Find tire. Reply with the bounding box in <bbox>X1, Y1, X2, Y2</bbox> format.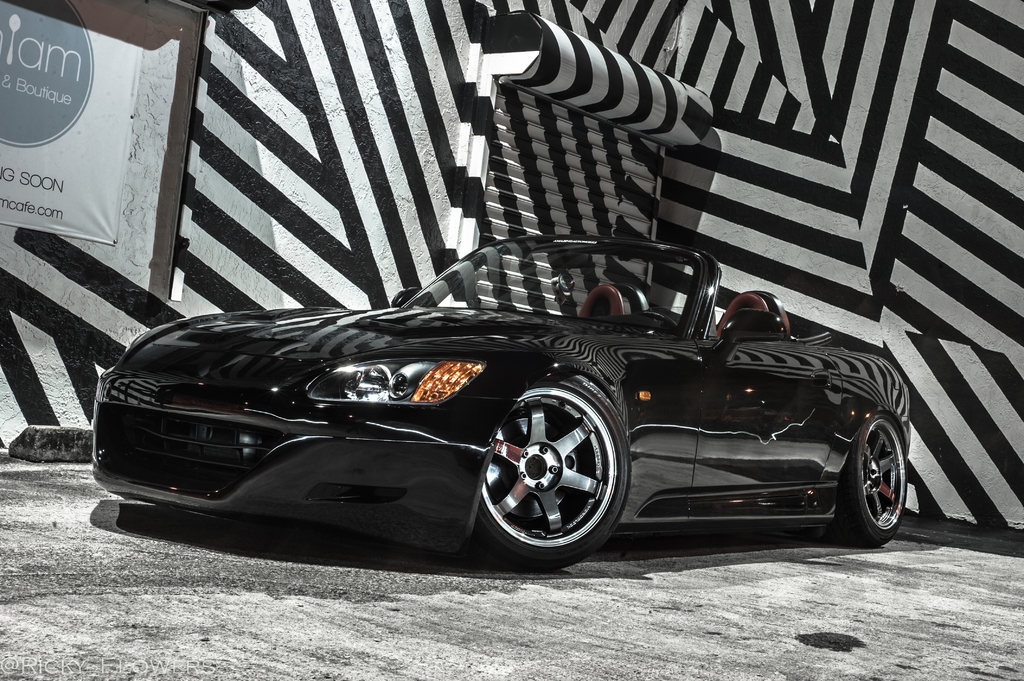
<bbox>835, 412, 908, 544</bbox>.
